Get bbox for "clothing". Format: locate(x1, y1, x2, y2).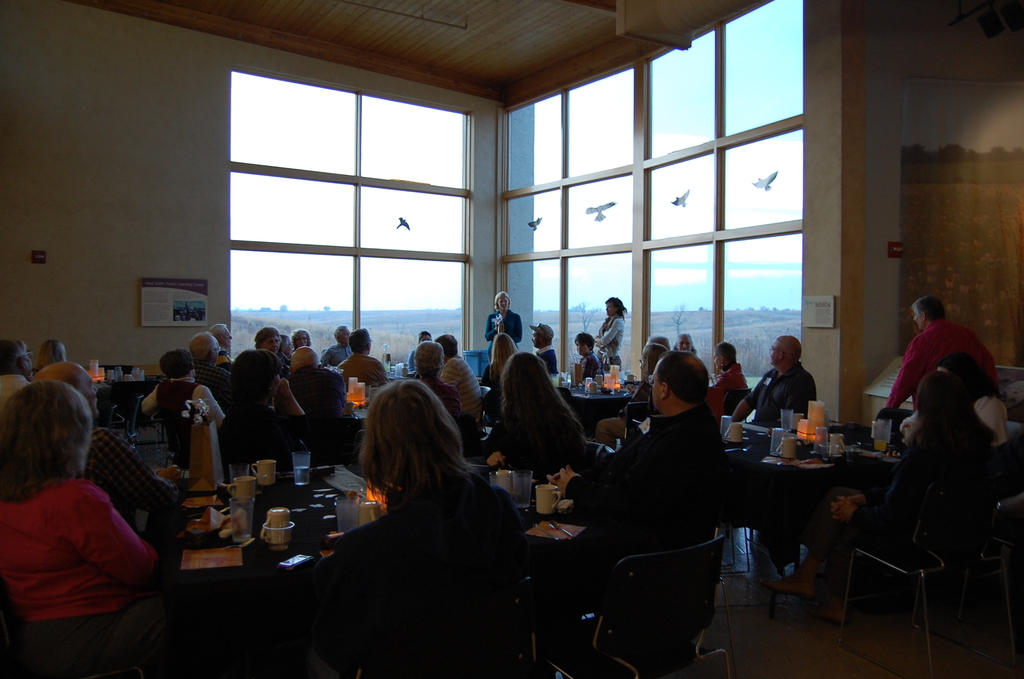
locate(593, 312, 628, 362).
